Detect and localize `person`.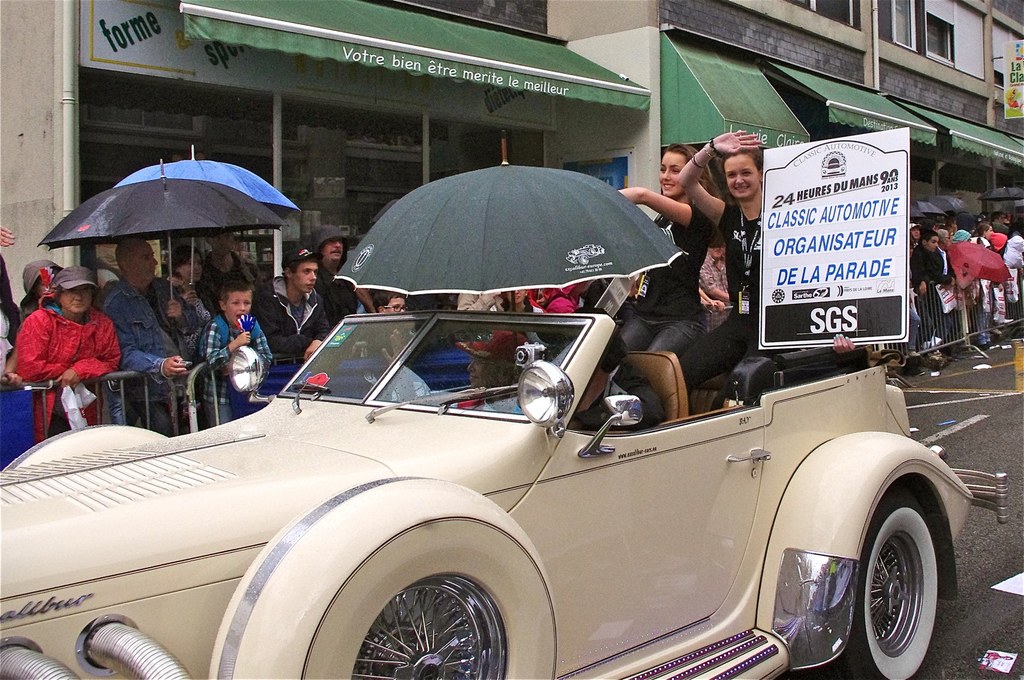
Localized at (372,289,408,314).
